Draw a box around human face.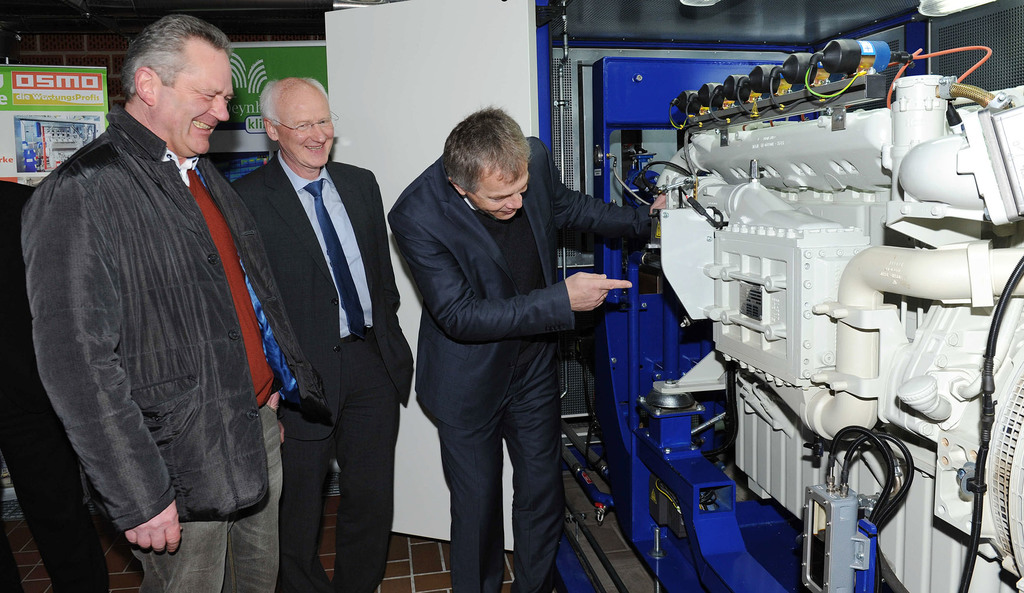
(left=270, top=95, right=333, bottom=170).
